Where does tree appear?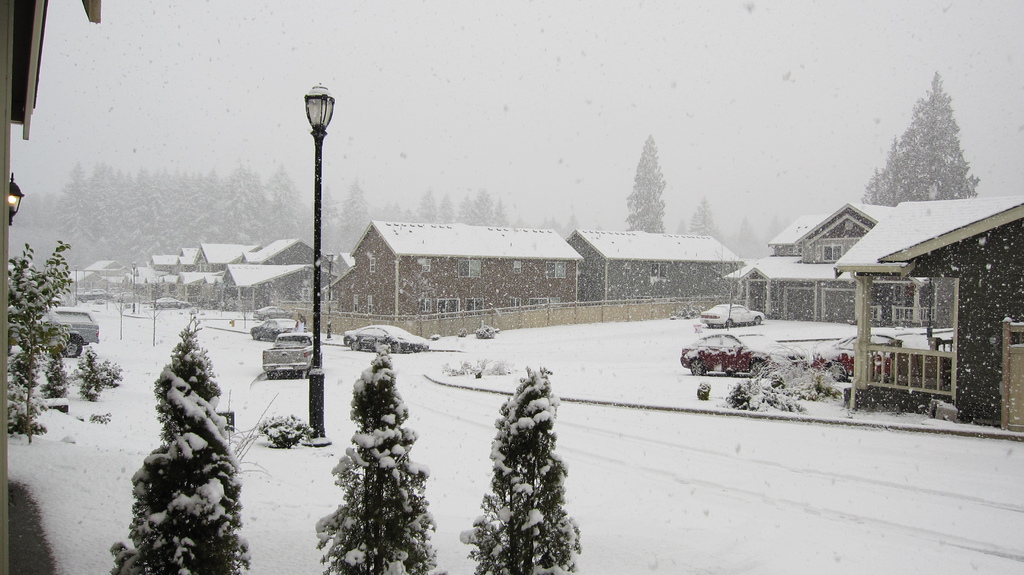
Appears at [621,131,667,234].
